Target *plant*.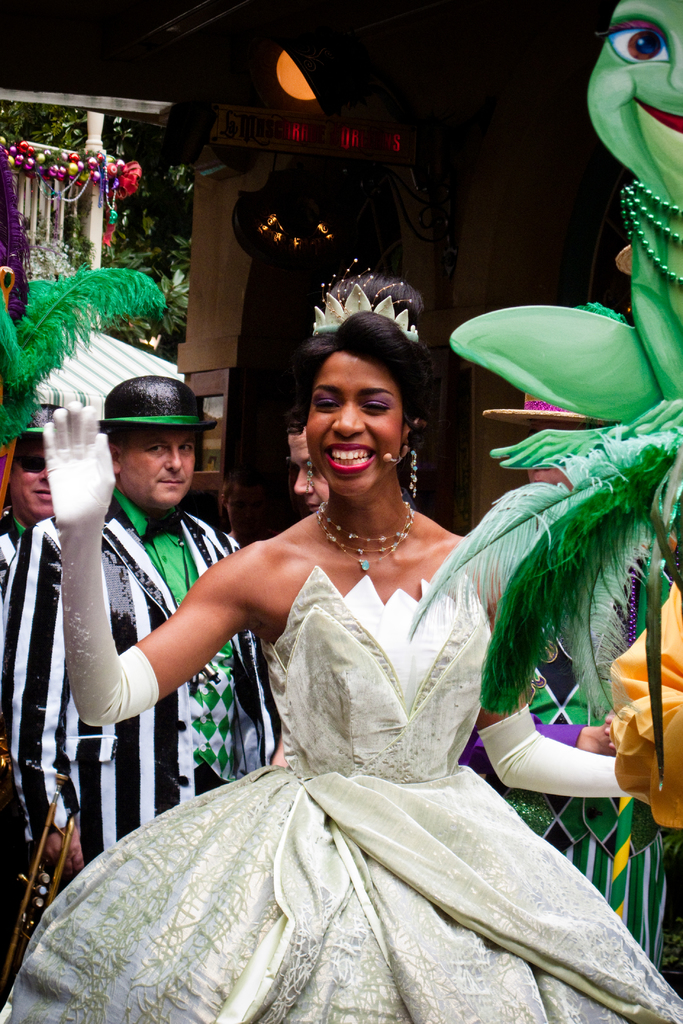
Target region: <box>99,154,204,354</box>.
